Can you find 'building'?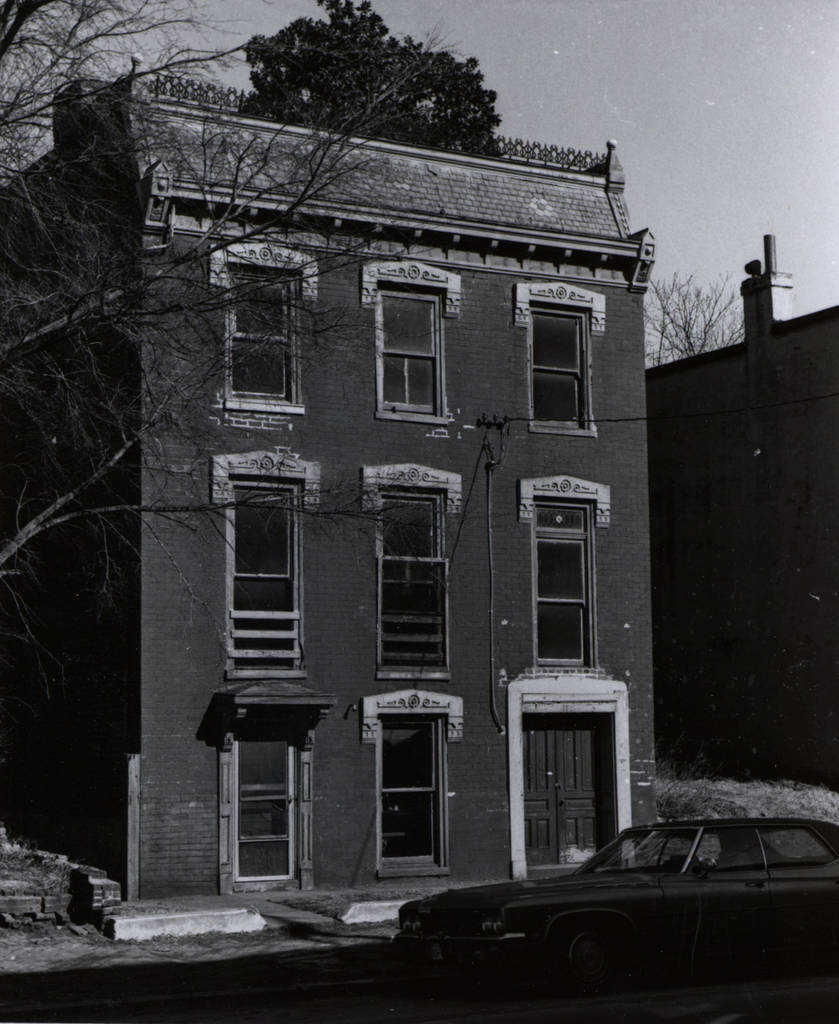
Yes, bounding box: locate(656, 239, 838, 785).
